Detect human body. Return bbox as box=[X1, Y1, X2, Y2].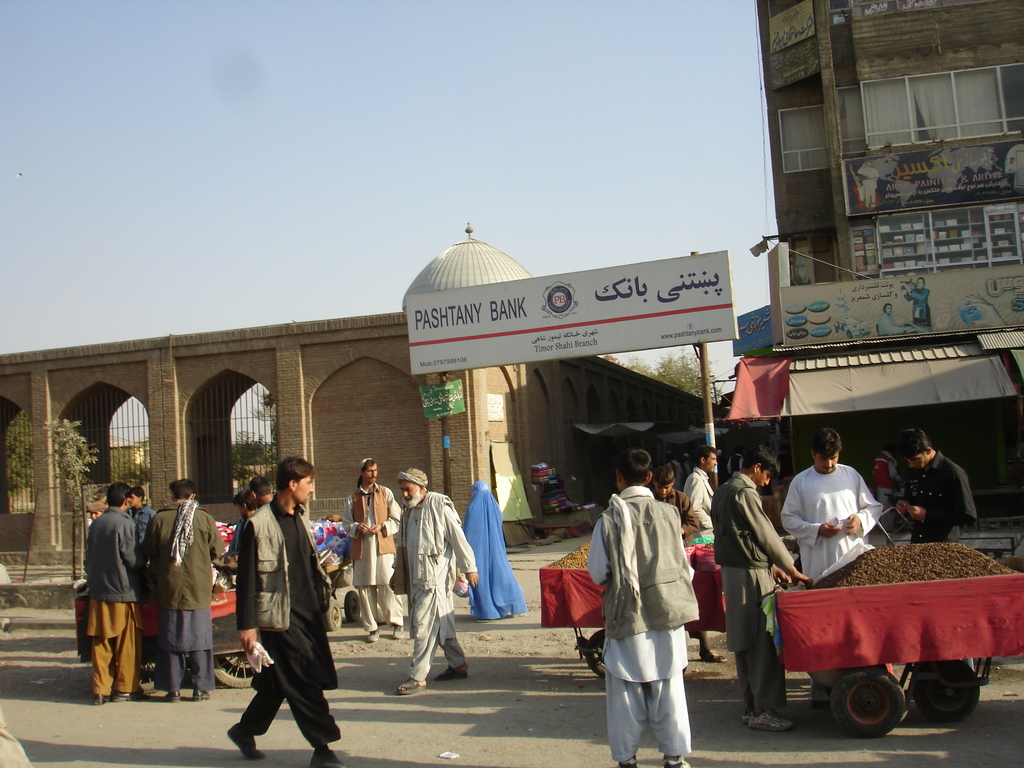
box=[149, 500, 223, 697].
